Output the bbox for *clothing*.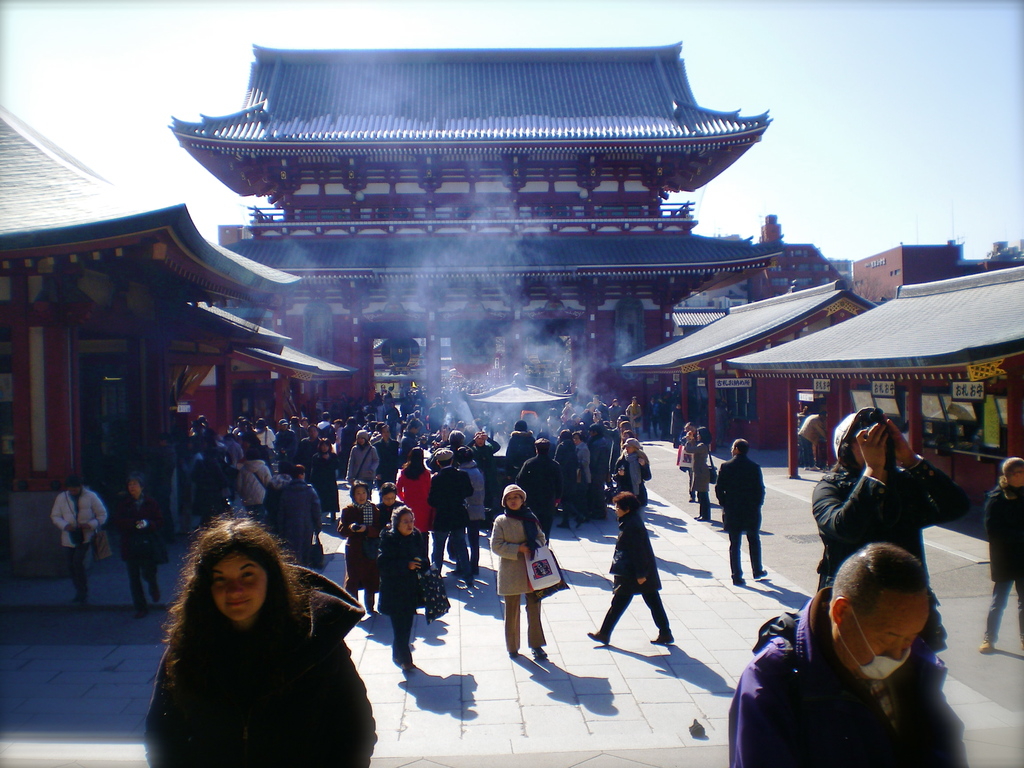
794:410:824:467.
